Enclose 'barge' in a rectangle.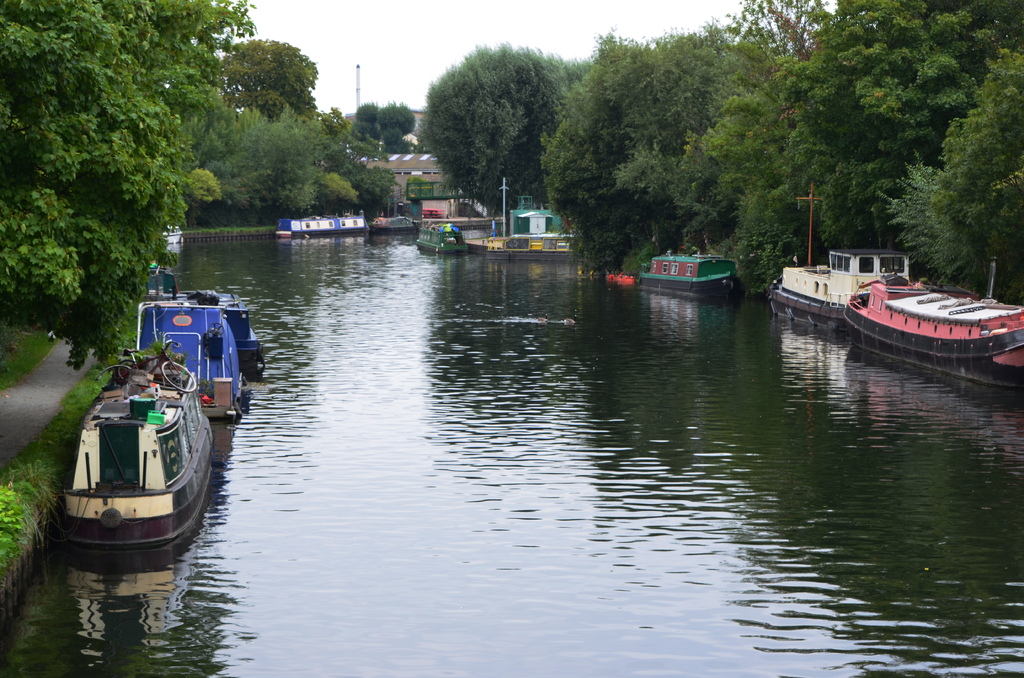
(x1=137, y1=276, x2=261, y2=407).
